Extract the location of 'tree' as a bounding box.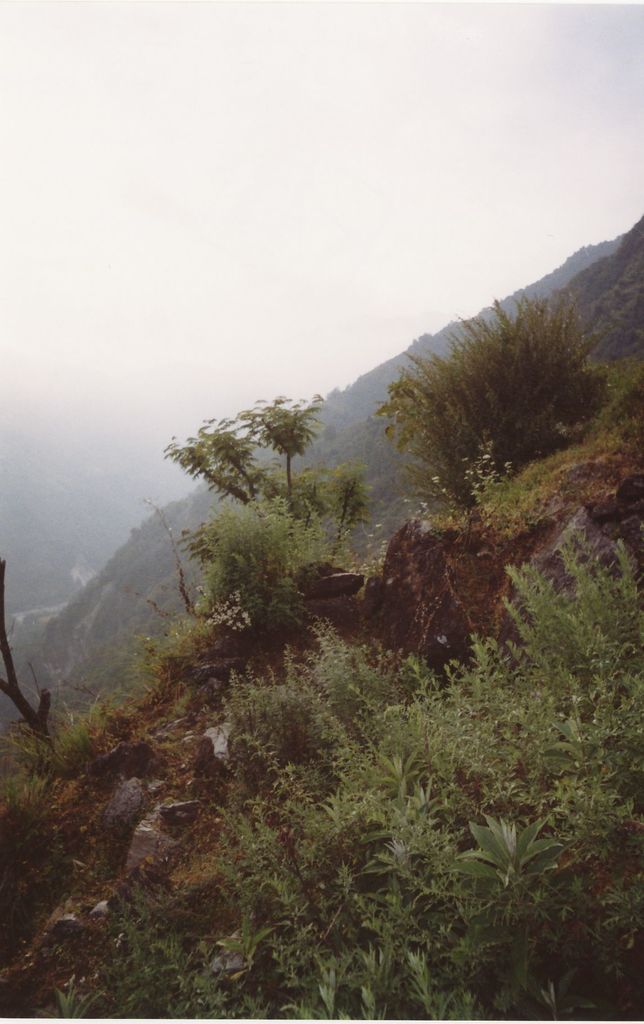
0, 554, 66, 735.
